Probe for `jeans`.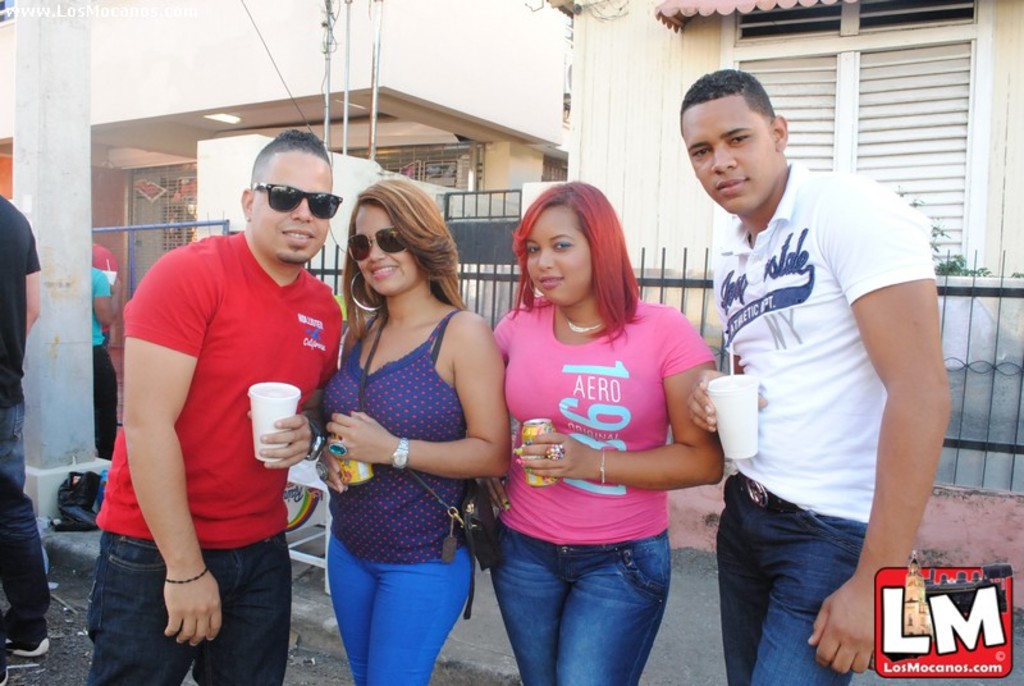
Probe result: bbox(486, 522, 660, 685).
